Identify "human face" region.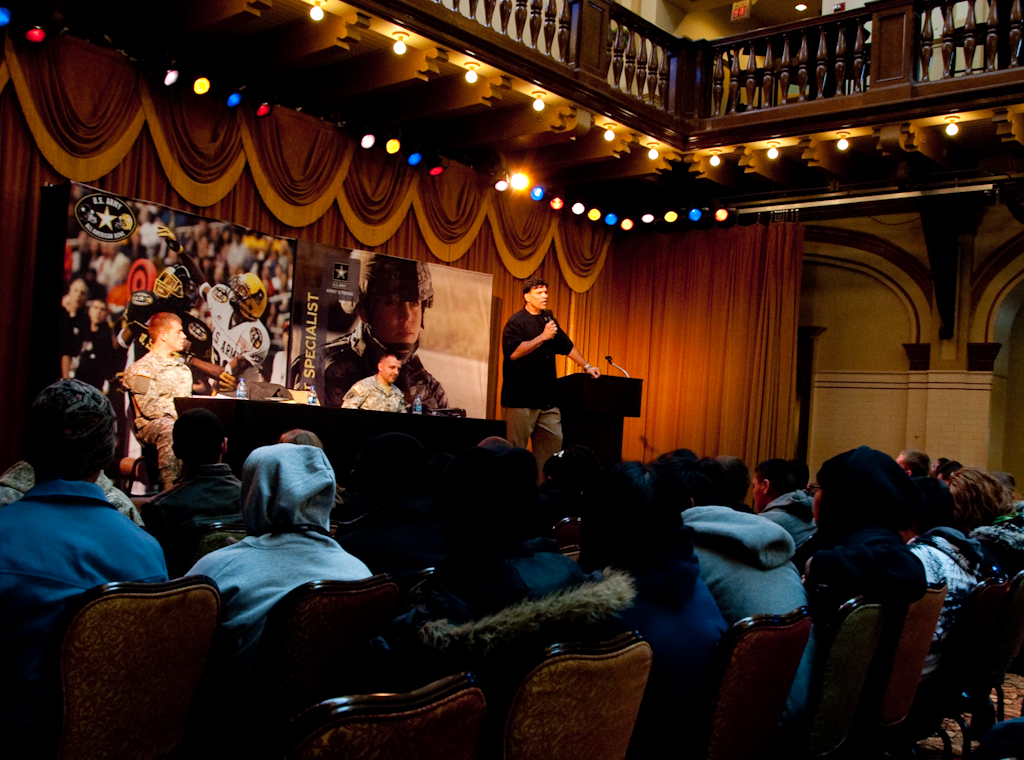
Region: x1=379, y1=358, x2=402, y2=381.
